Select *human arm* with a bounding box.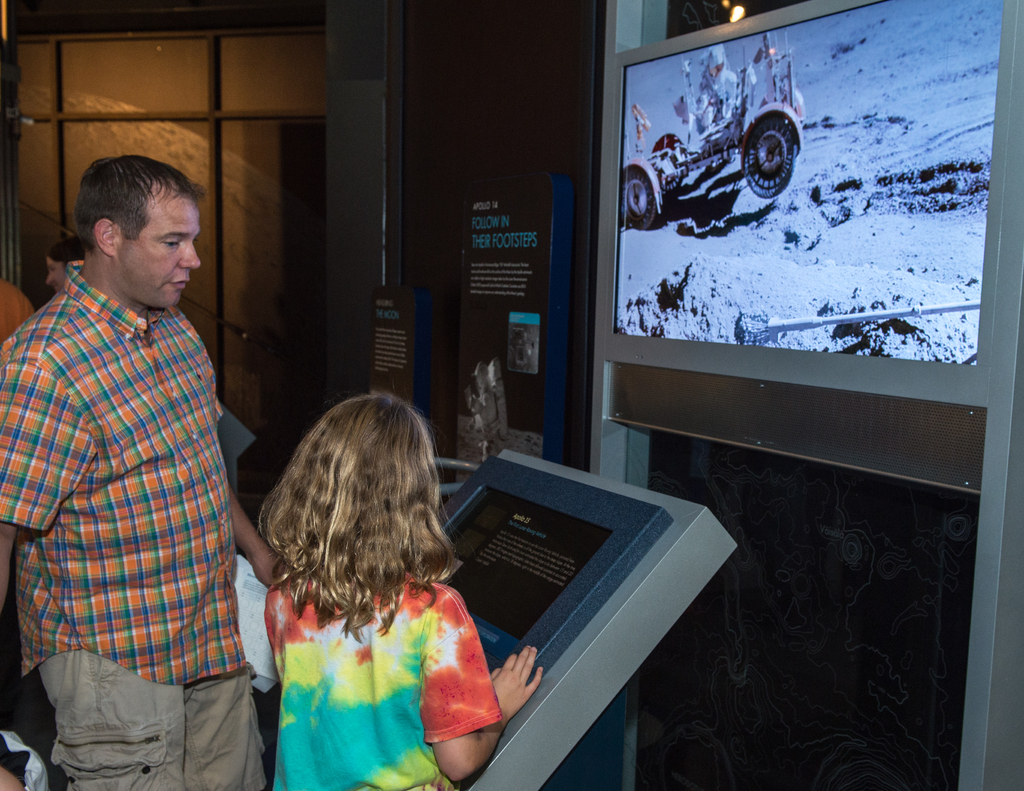
select_region(413, 593, 545, 785).
